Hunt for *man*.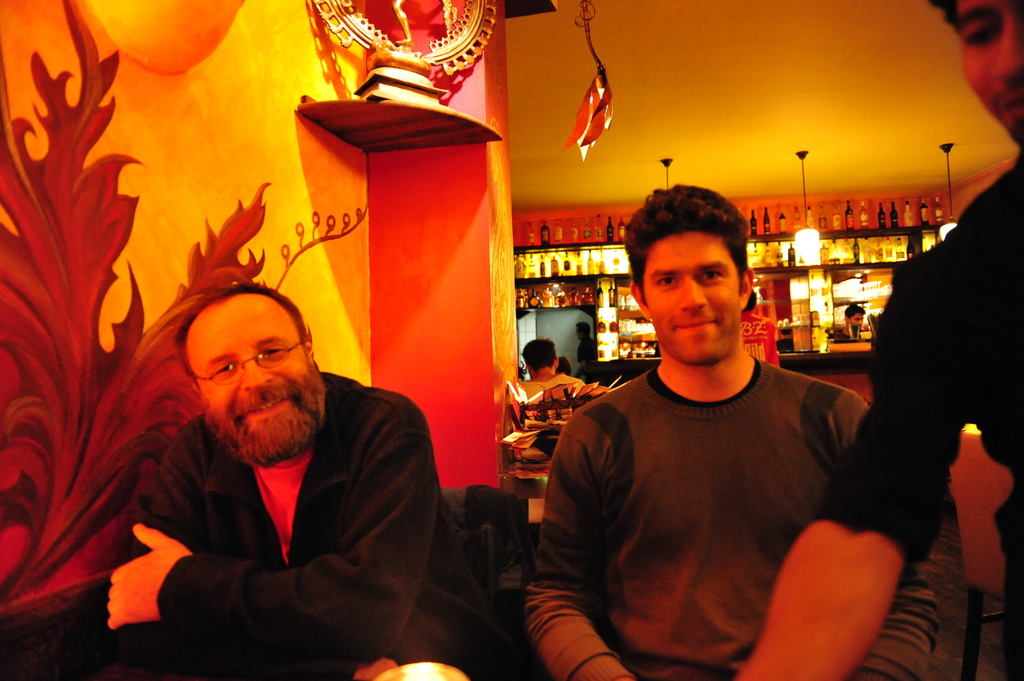
Hunted down at bbox(529, 181, 915, 663).
